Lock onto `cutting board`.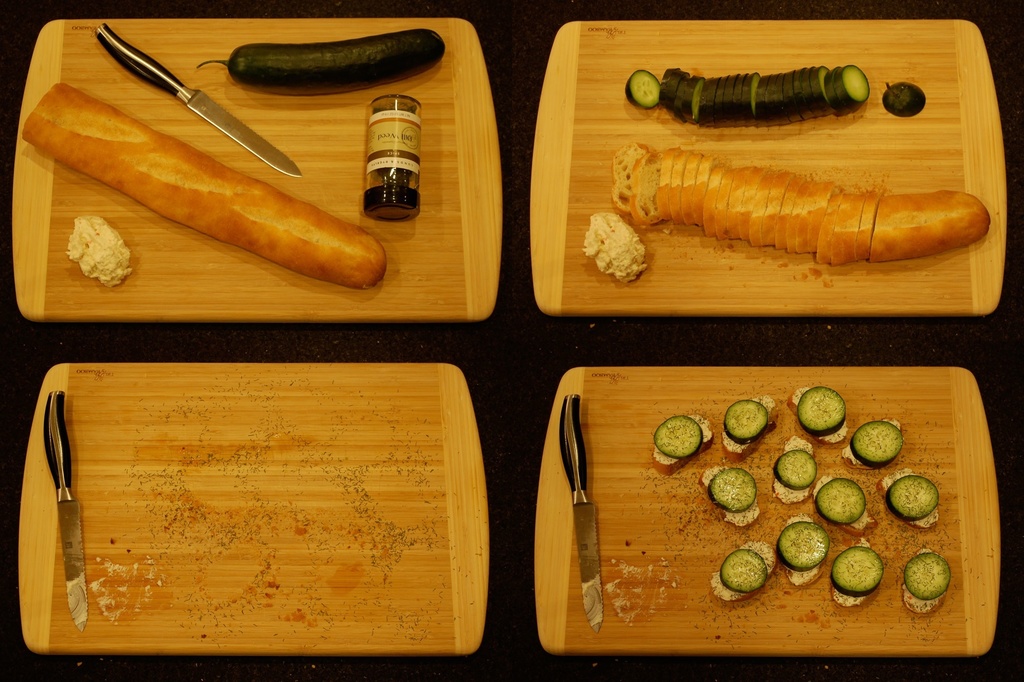
Locked: BBox(10, 17, 503, 322).
